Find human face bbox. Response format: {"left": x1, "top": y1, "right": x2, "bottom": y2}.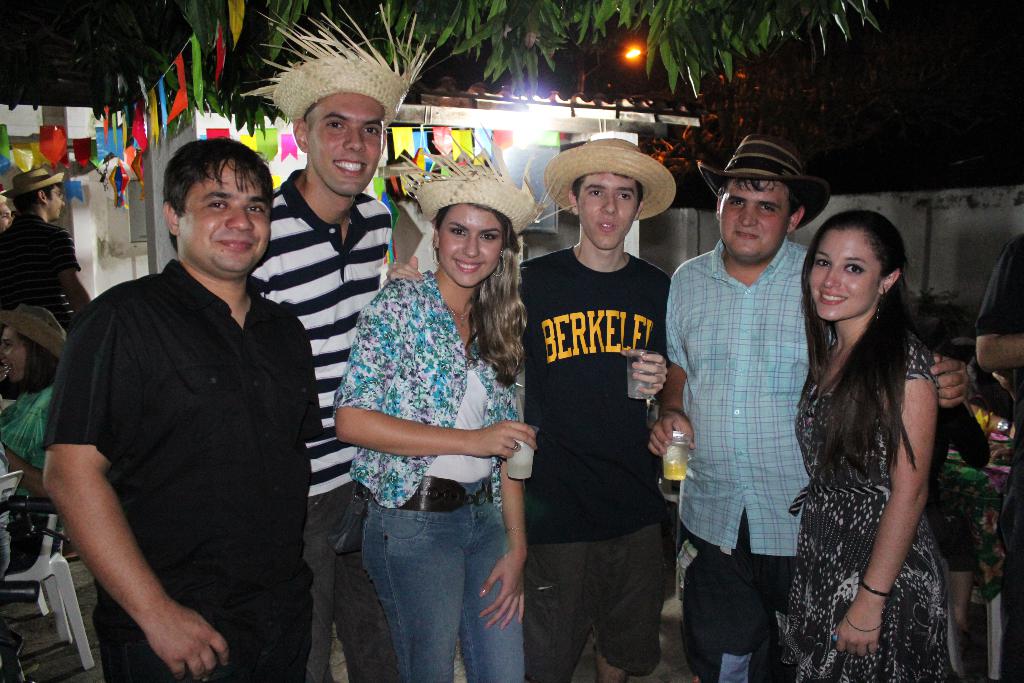
{"left": 307, "top": 92, "right": 384, "bottom": 197}.
